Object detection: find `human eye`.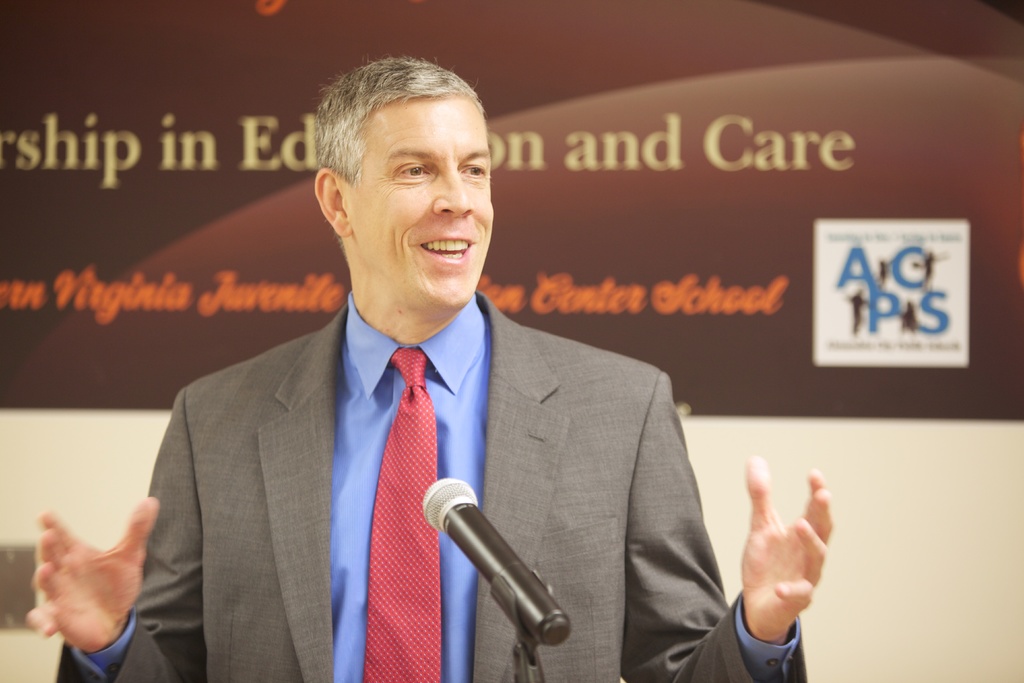
[left=405, top=168, right=429, bottom=178].
